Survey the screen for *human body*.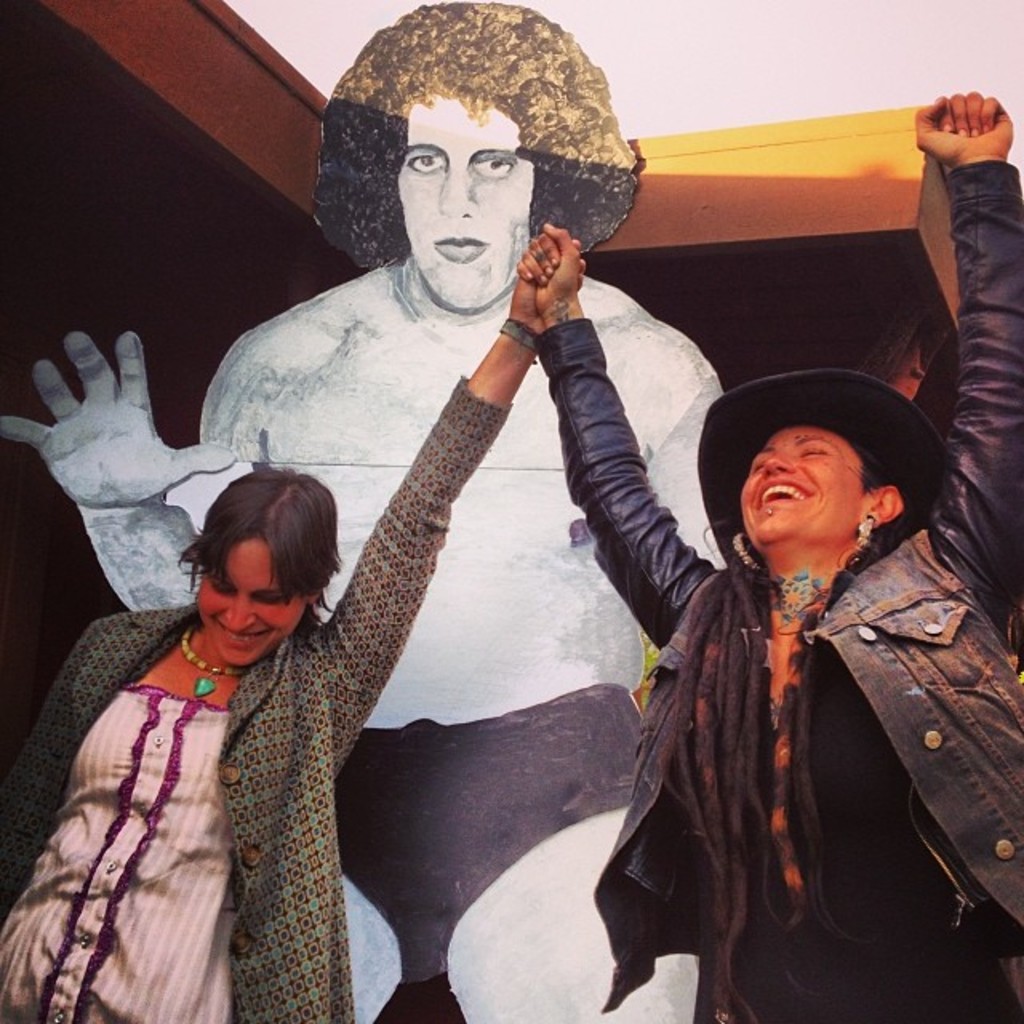
Survey found: bbox(0, 0, 734, 1022).
